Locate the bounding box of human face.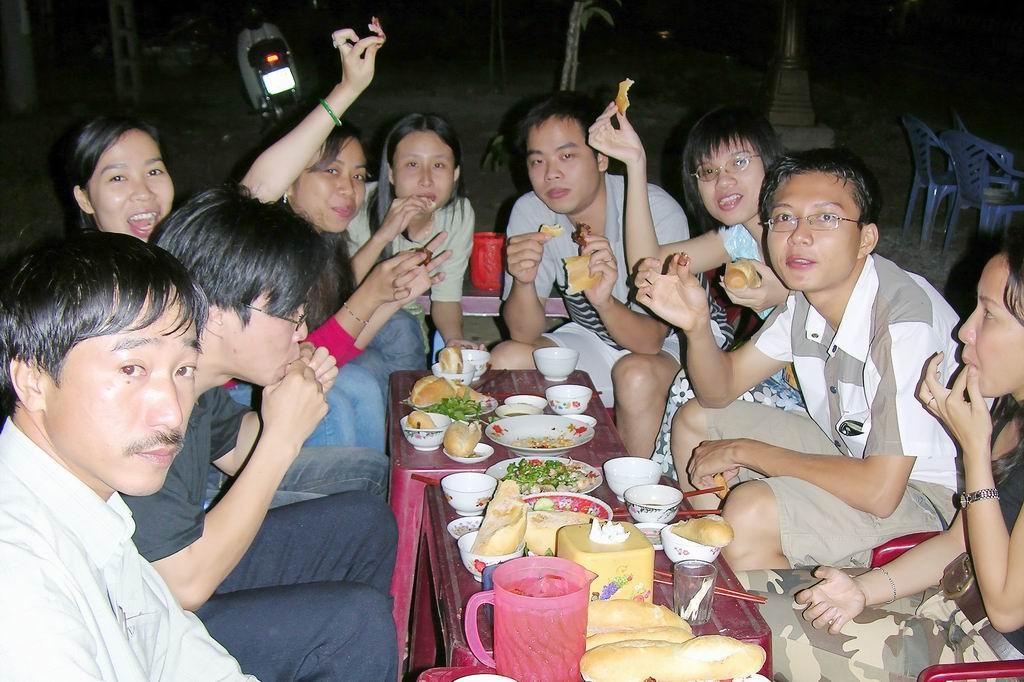
Bounding box: region(297, 143, 367, 233).
